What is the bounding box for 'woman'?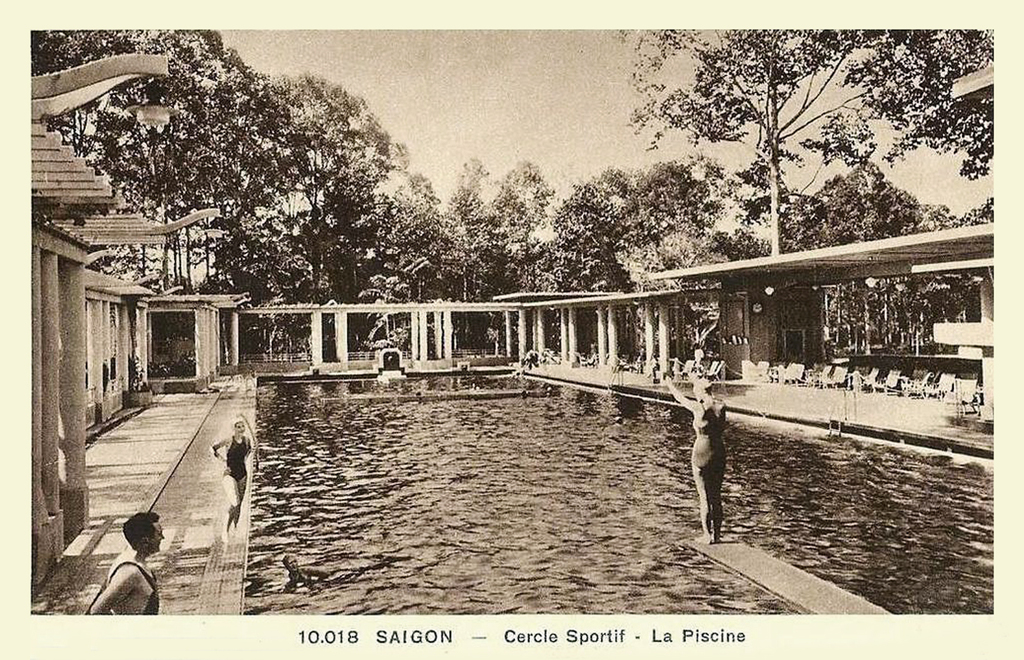
bbox=[660, 375, 730, 545].
